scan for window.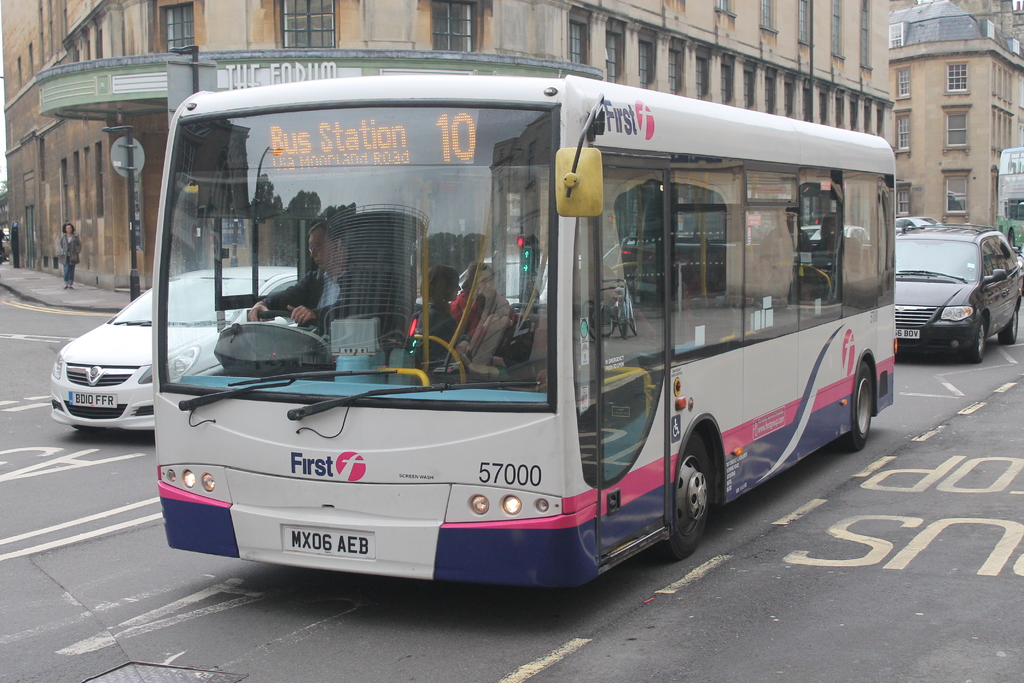
Scan result: crop(945, 171, 969, 211).
